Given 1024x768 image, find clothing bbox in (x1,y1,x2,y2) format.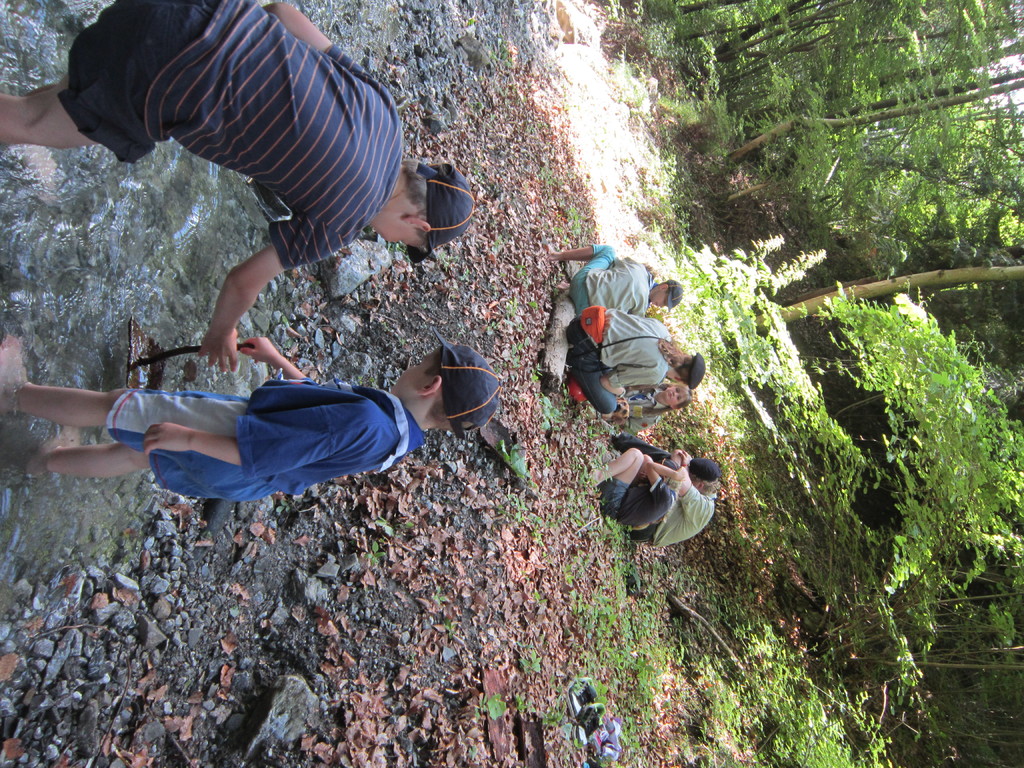
(604,477,677,529).
